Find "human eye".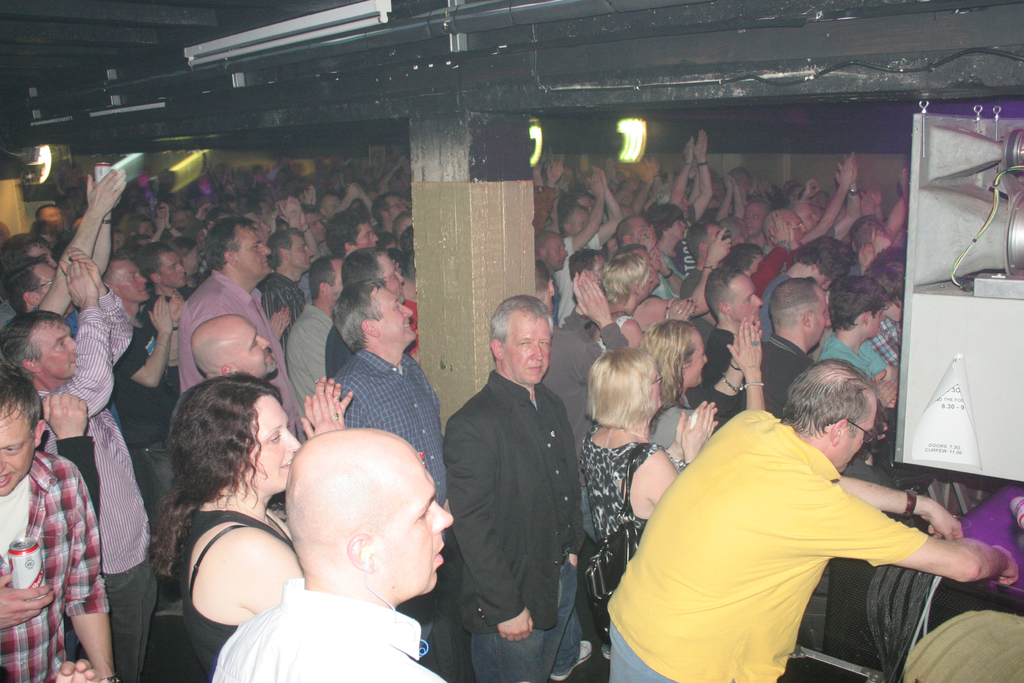
pyautogui.locateOnScreen(365, 231, 375, 241).
